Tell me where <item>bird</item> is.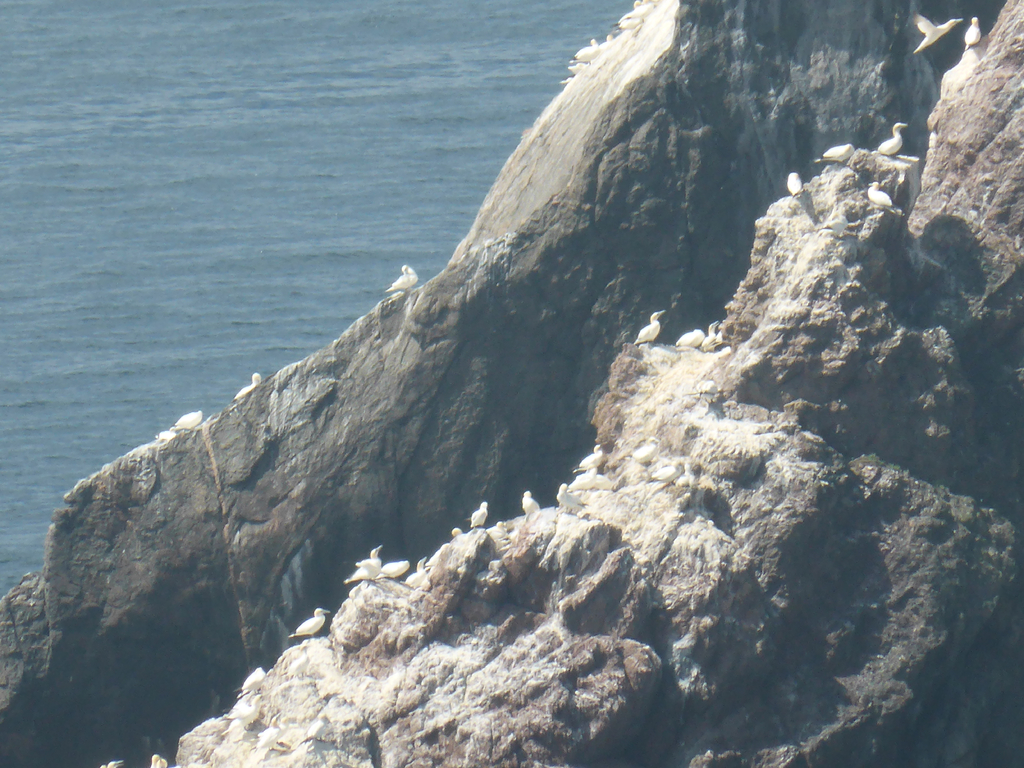
<item>bird</item> is at 234 664 265 703.
